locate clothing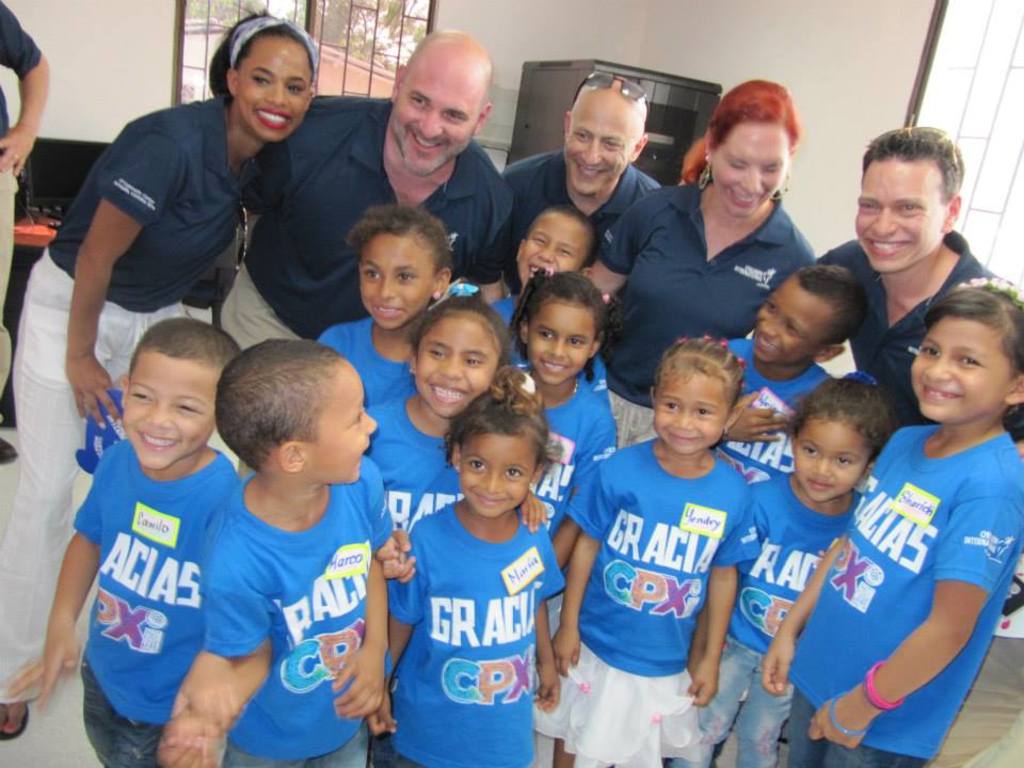
[left=0, top=0, right=43, bottom=405]
